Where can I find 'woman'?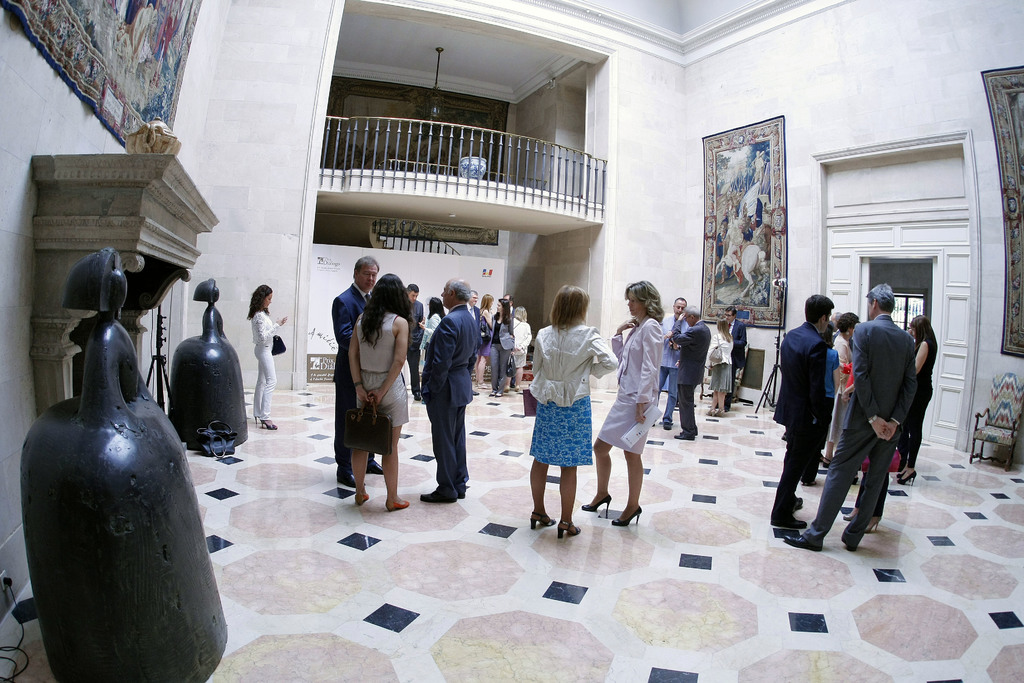
You can find it at x1=804, y1=323, x2=843, y2=487.
